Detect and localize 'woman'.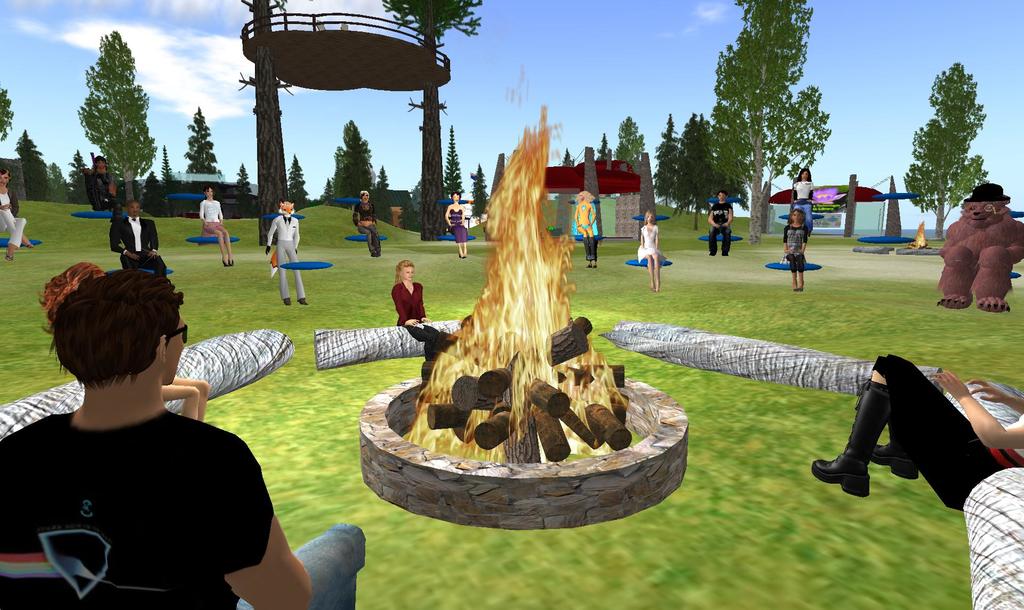
Localized at box(791, 168, 813, 234).
